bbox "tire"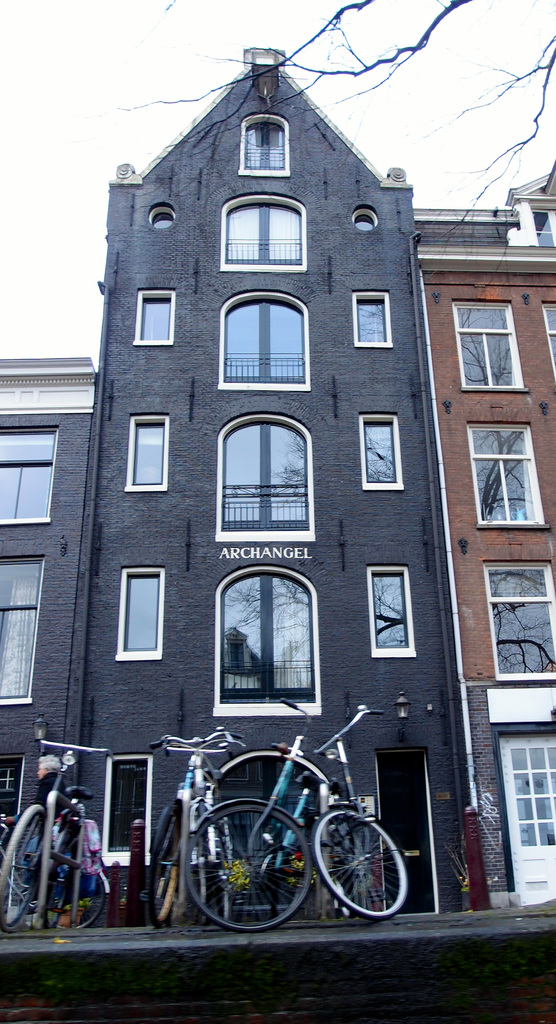
l=334, t=834, r=366, b=918
